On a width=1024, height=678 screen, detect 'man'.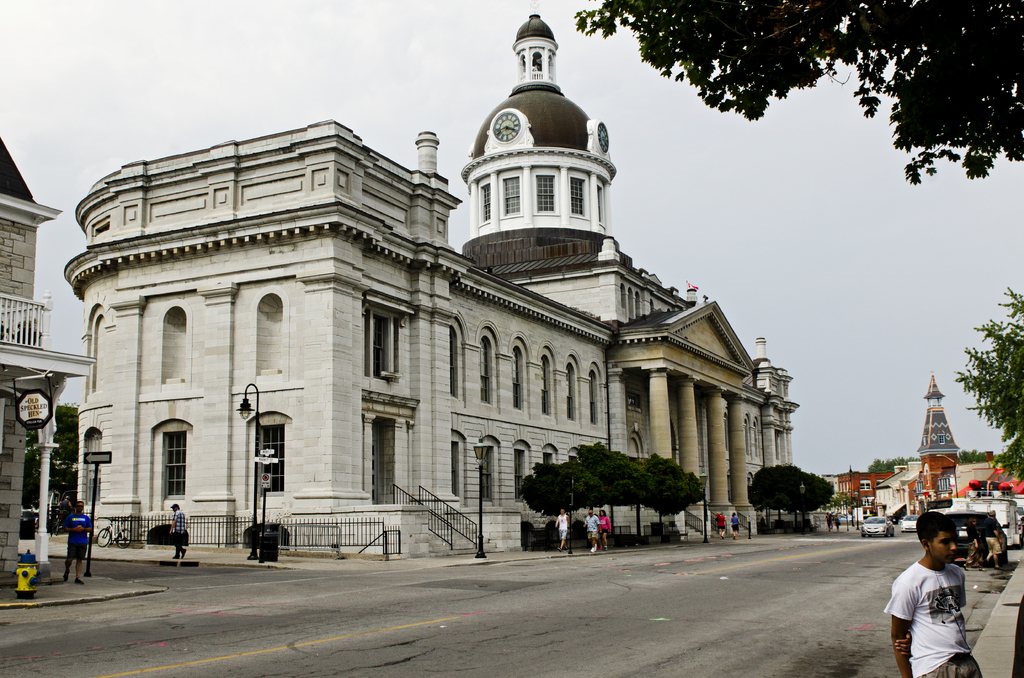
<box>586,506,598,549</box>.
